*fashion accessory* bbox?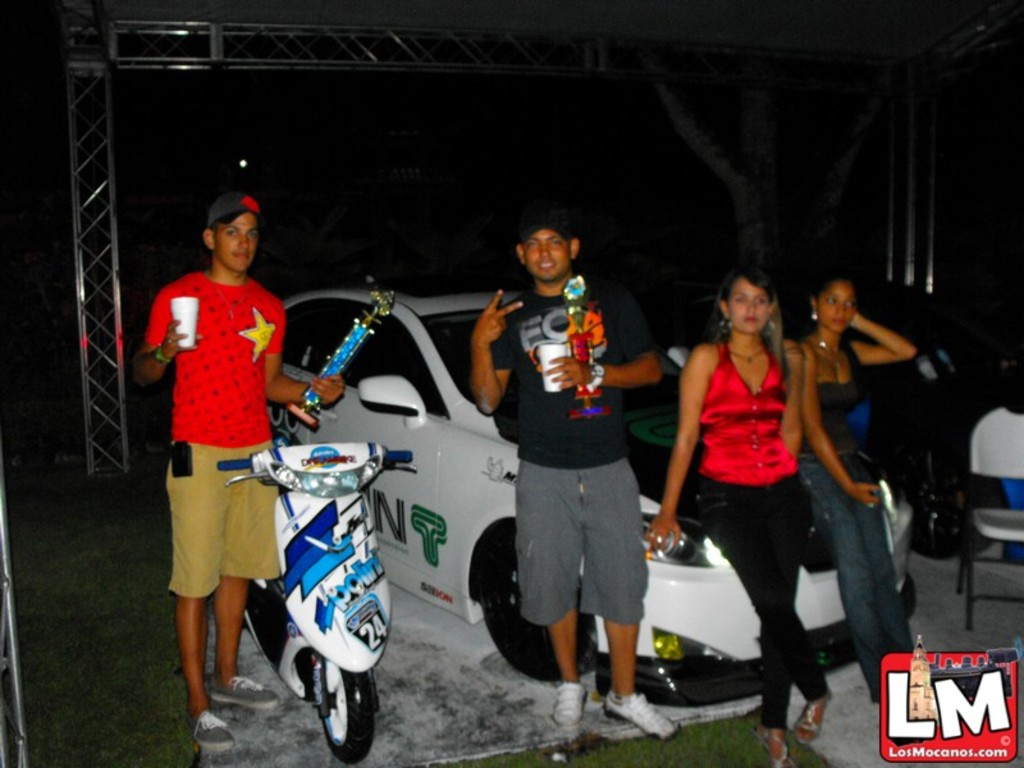
[209, 192, 265, 224]
